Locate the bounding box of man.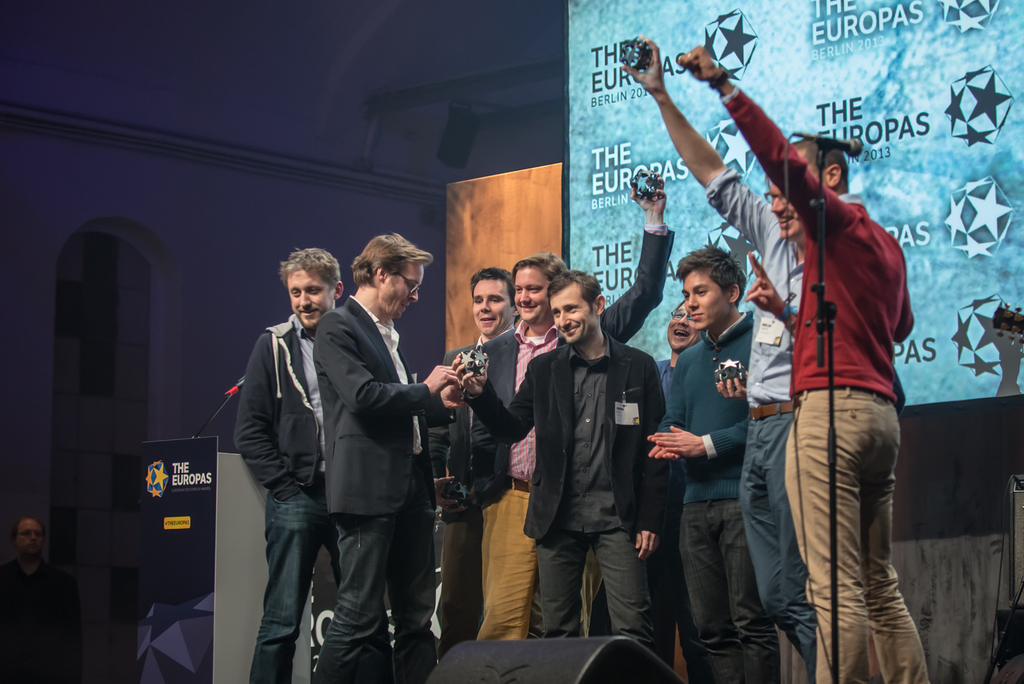
Bounding box: [left=449, top=266, right=676, bottom=651].
